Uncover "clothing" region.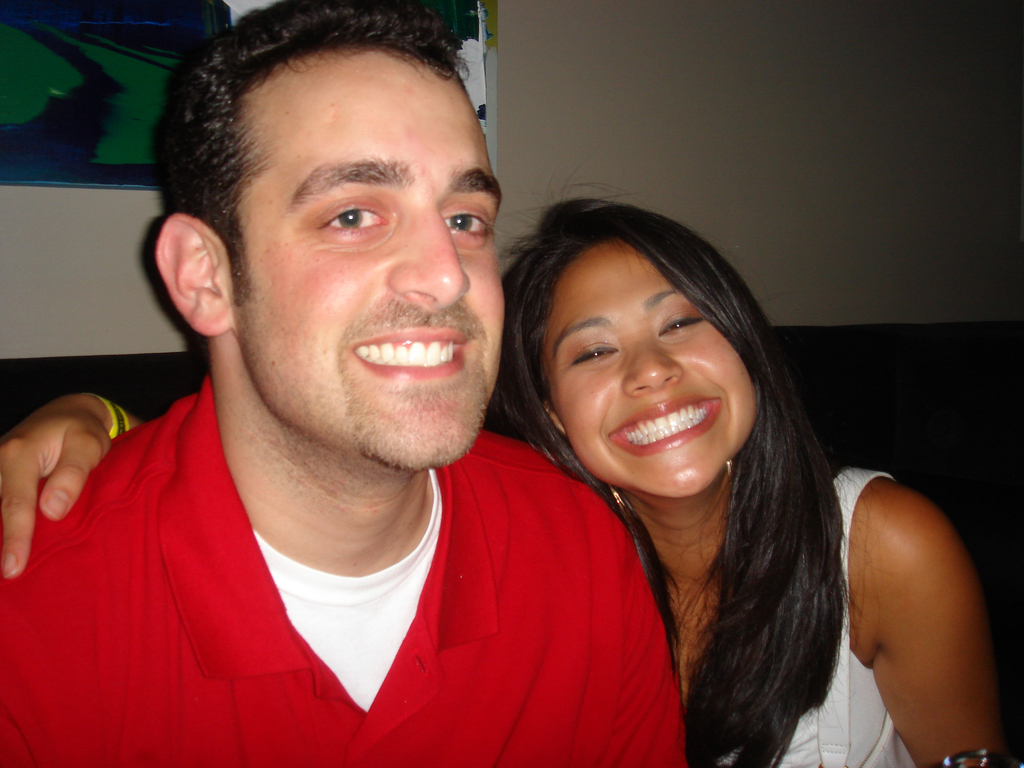
Uncovered: rect(705, 459, 923, 767).
